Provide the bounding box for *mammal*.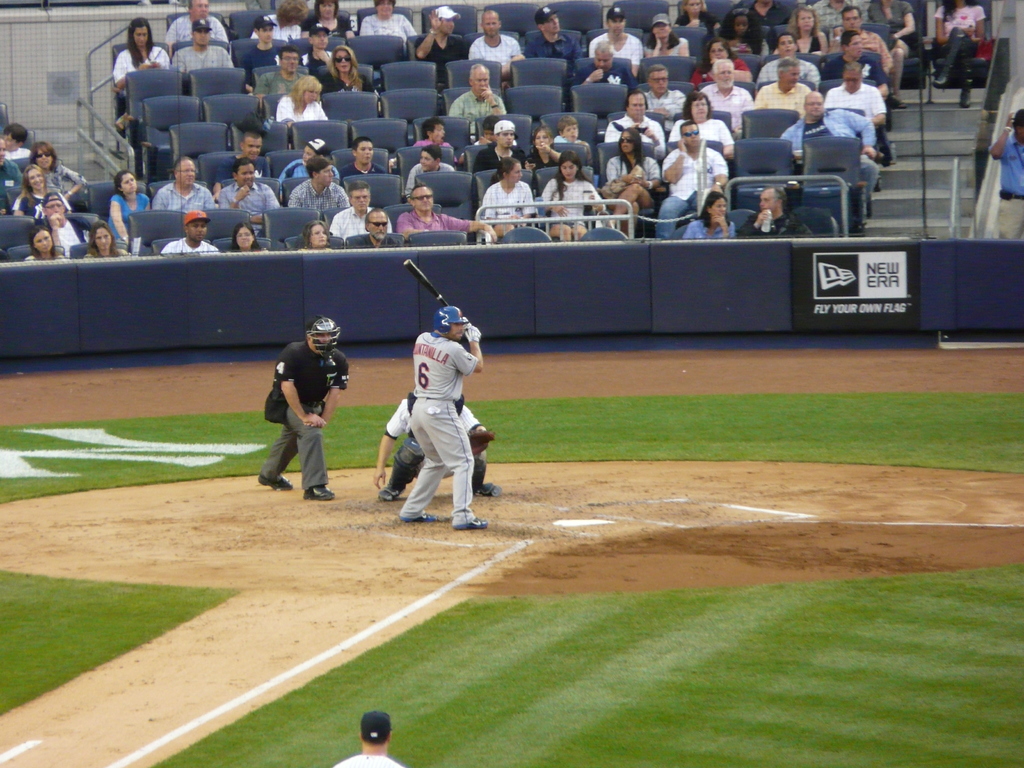
left=579, top=38, right=637, bottom=90.
